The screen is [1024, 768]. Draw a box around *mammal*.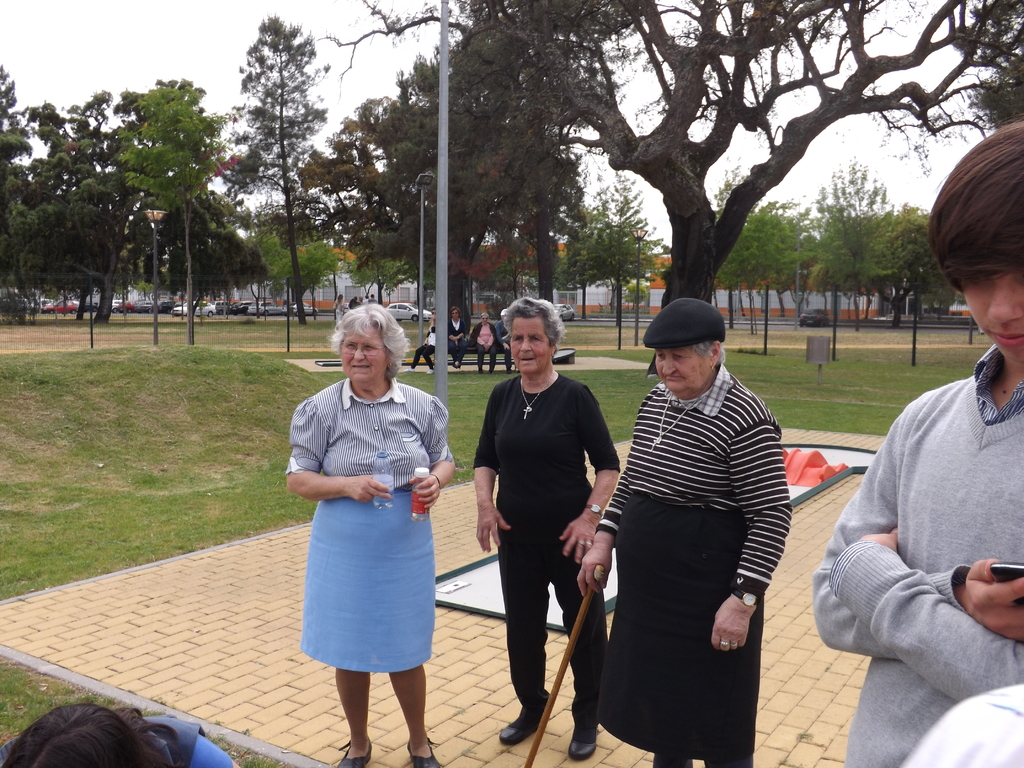
crop(472, 300, 625, 758).
